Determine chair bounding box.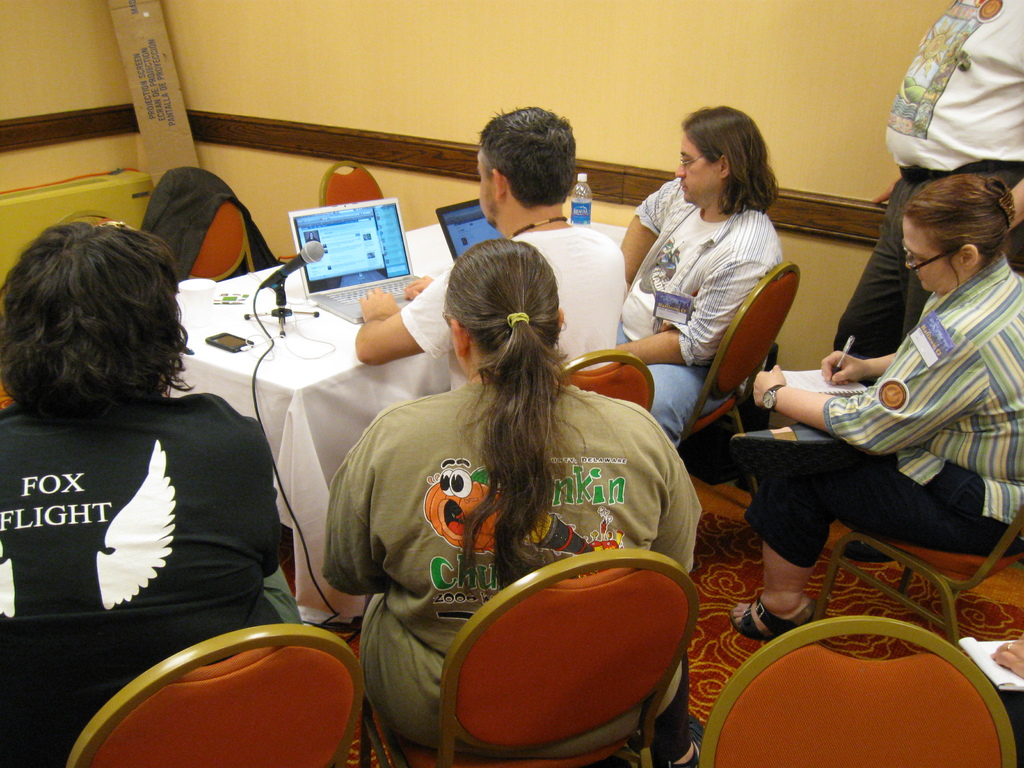
Determined: BBox(808, 498, 1023, 642).
